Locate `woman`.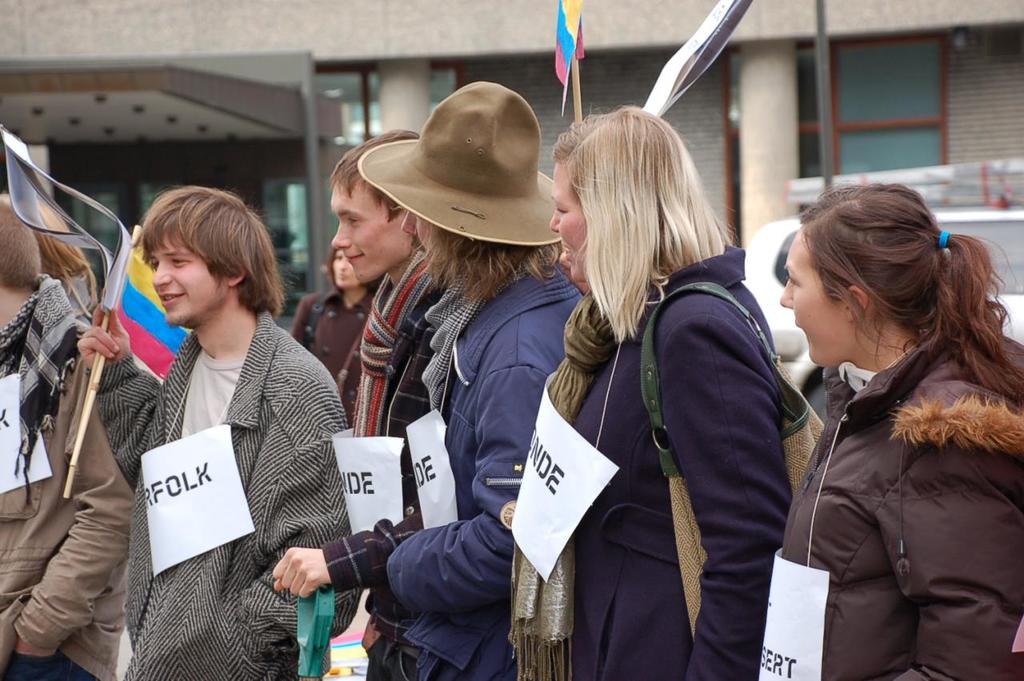
Bounding box: locate(286, 241, 386, 435).
